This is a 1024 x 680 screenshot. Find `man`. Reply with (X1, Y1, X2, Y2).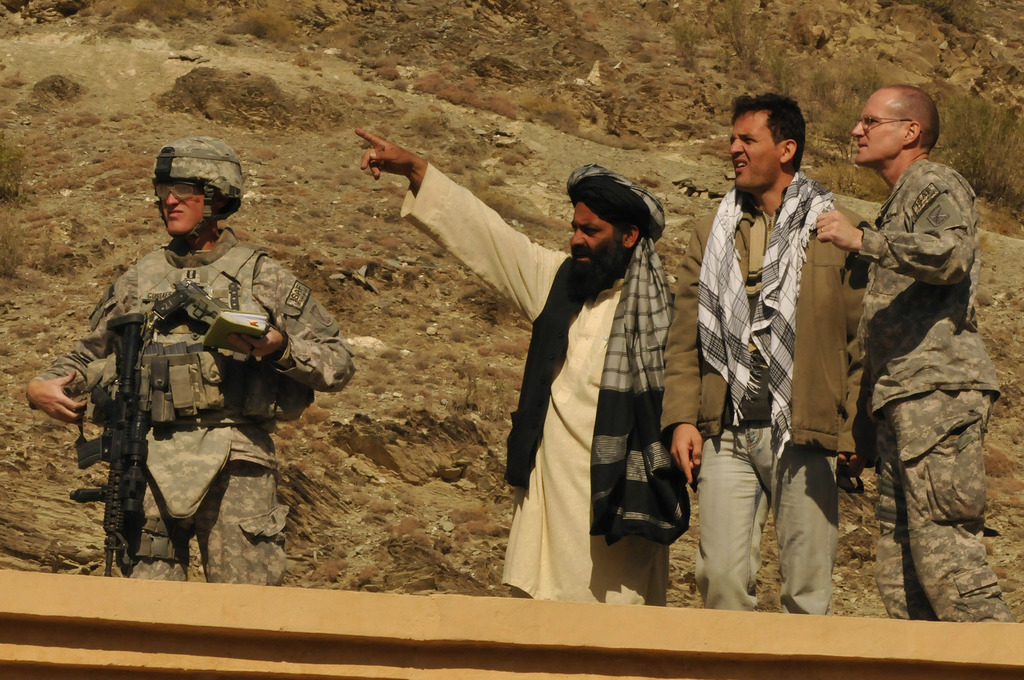
(661, 93, 872, 614).
